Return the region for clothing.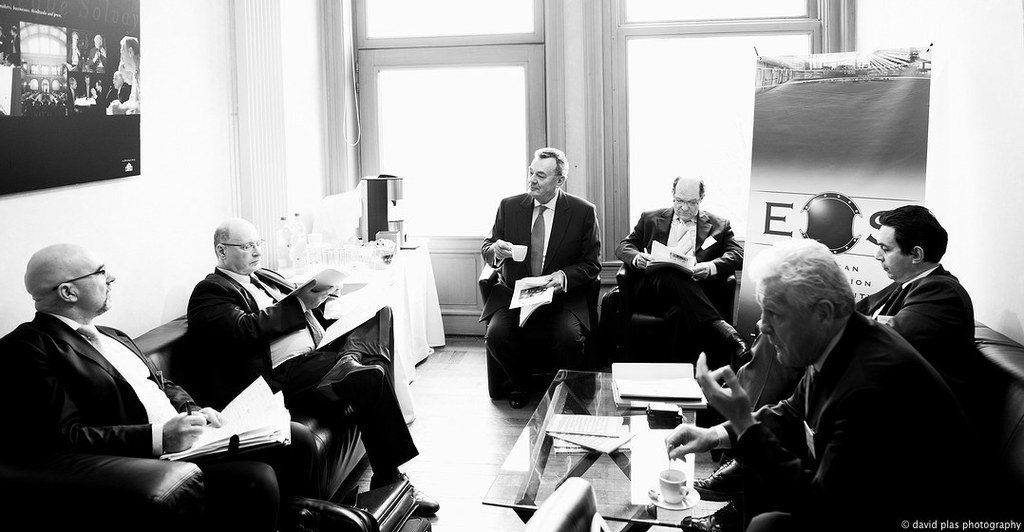
617/207/743/353.
